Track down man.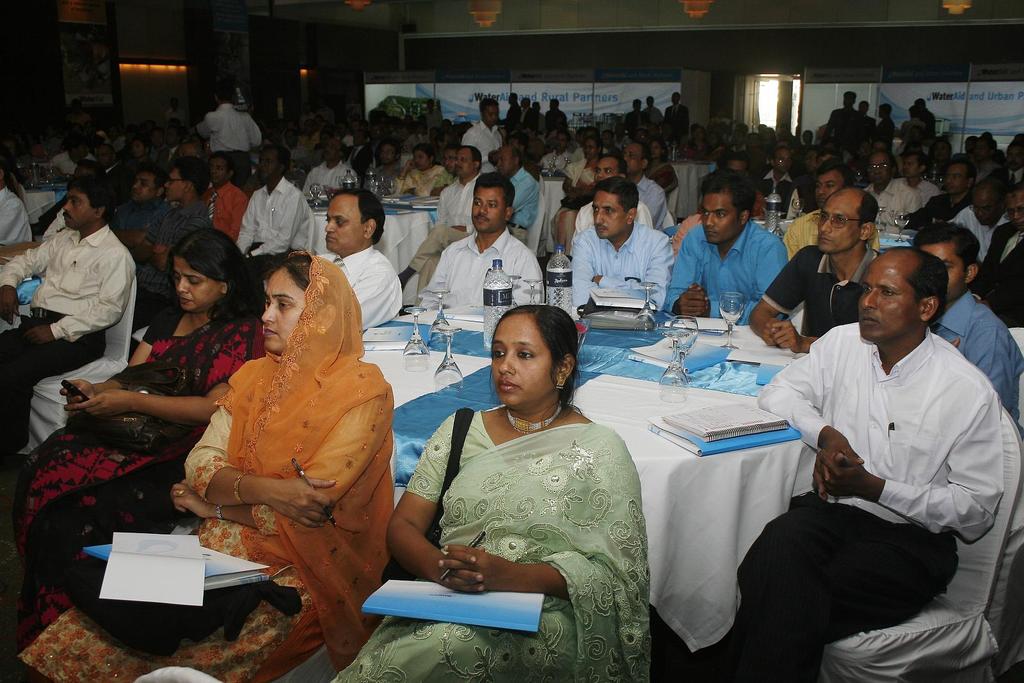
Tracked to [left=0, top=181, right=28, bottom=252].
